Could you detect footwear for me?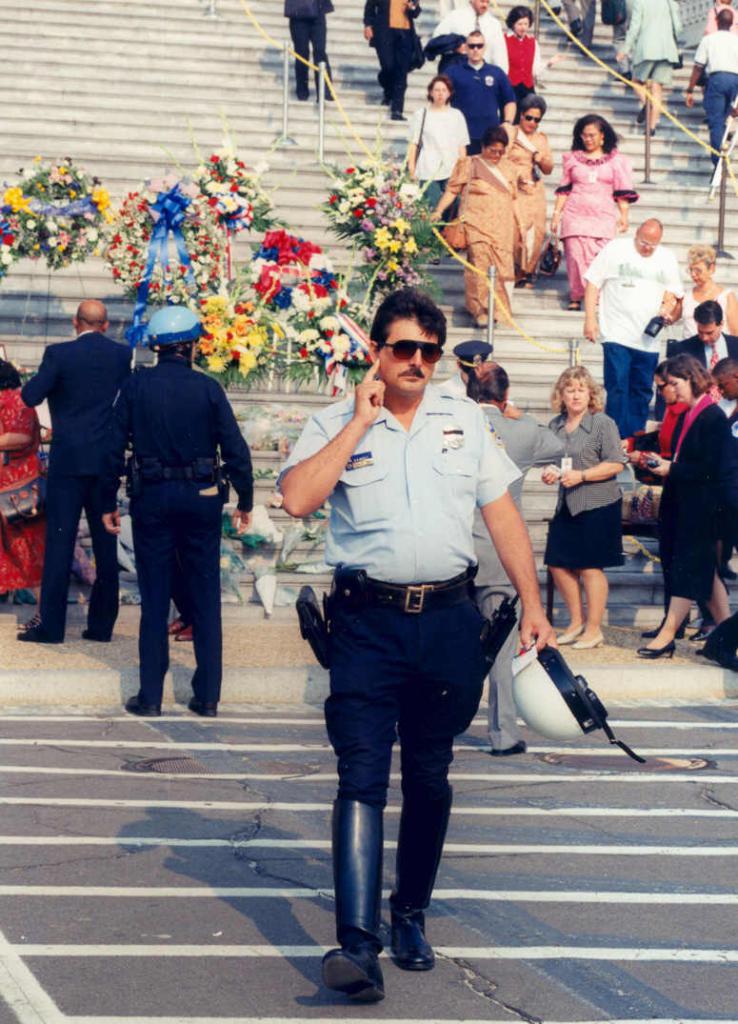
Detection result: [170,627,195,641].
